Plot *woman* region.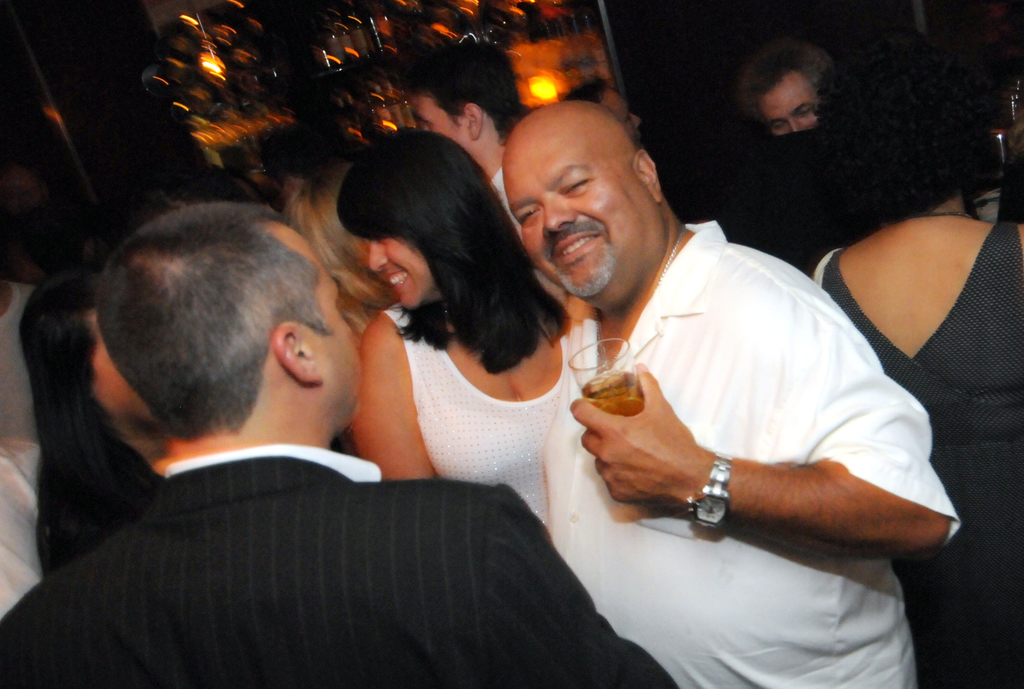
Plotted at bbox=(353, 131, 570, 525).
